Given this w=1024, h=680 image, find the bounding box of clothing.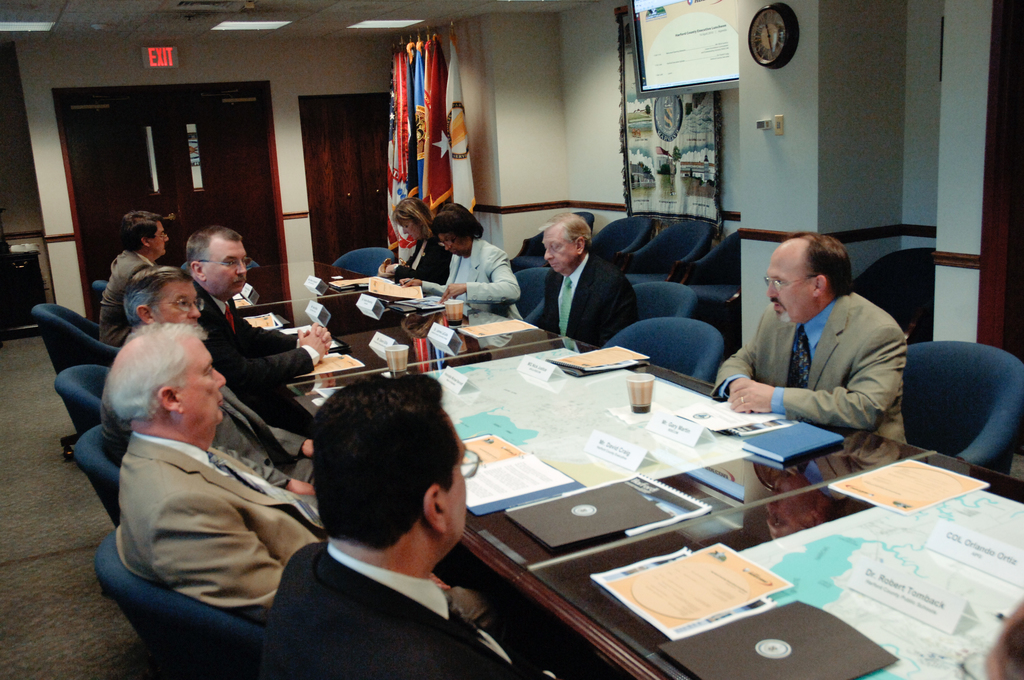
[419, 240, 524, 321].
